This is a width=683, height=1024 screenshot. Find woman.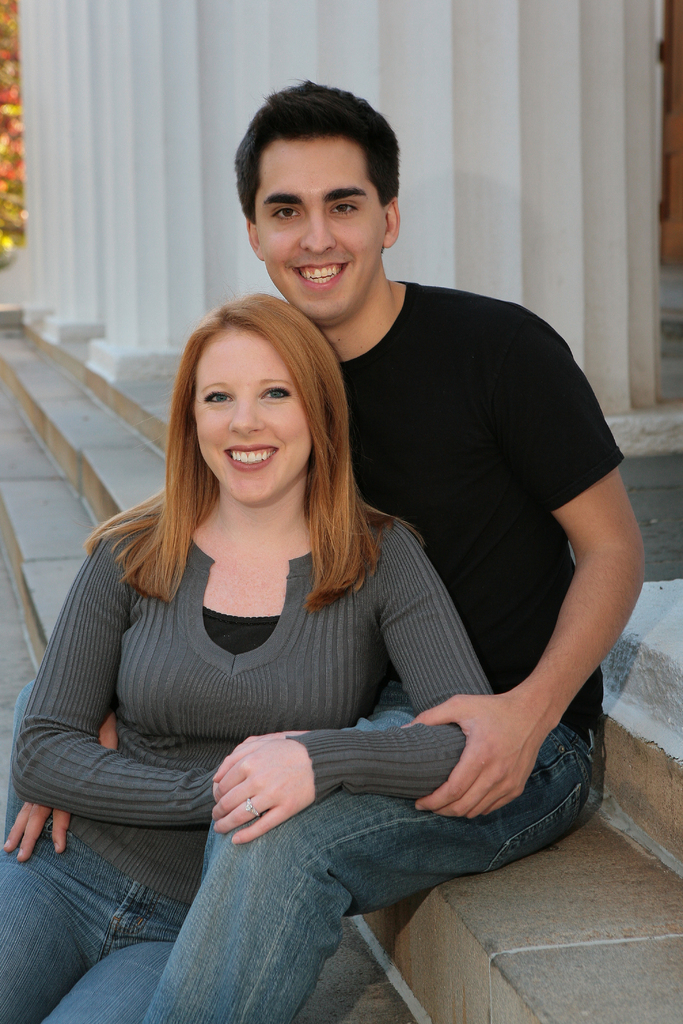
Bounding box: bbox=(0, 289, 493, 1023).
